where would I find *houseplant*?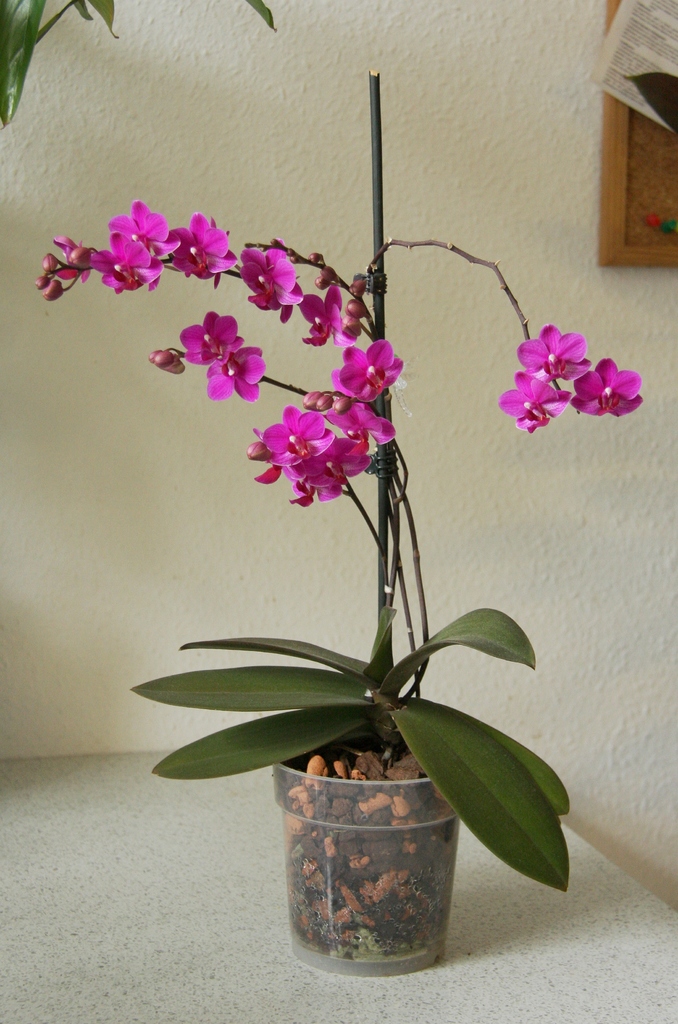
At 38:70:654:979.
